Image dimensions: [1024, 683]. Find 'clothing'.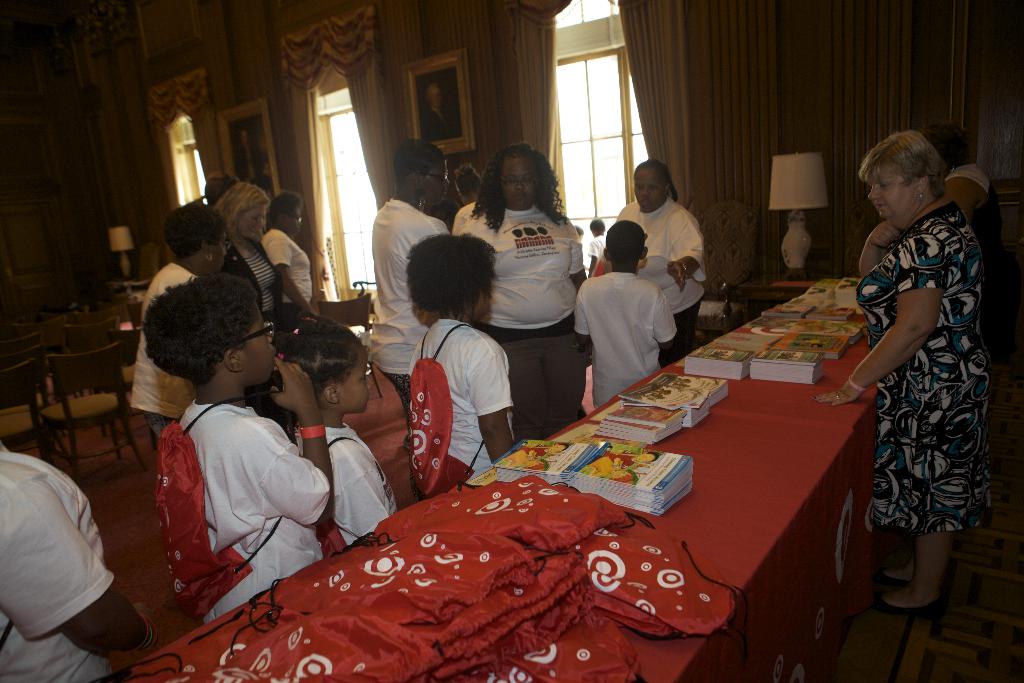
943:151:1005:256.
